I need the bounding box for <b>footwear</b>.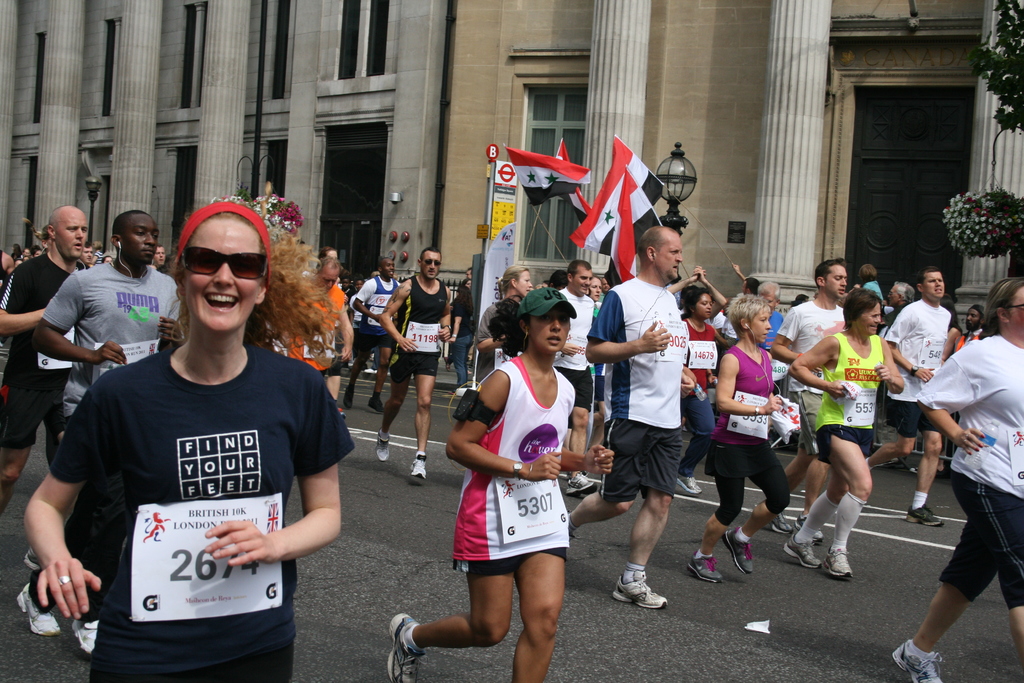
Here it is: {"left": 567, "top": 471, "right": 596, "bottom": 498}.
